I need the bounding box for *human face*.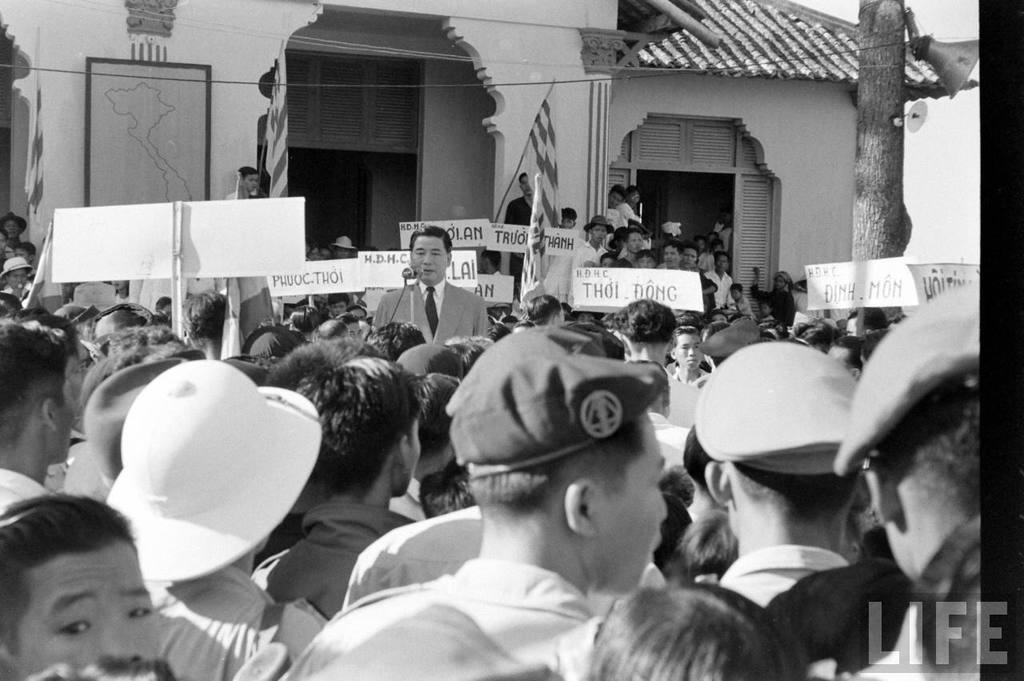
Here it is: x1=245, y1=171, x2=258, y2=191.
